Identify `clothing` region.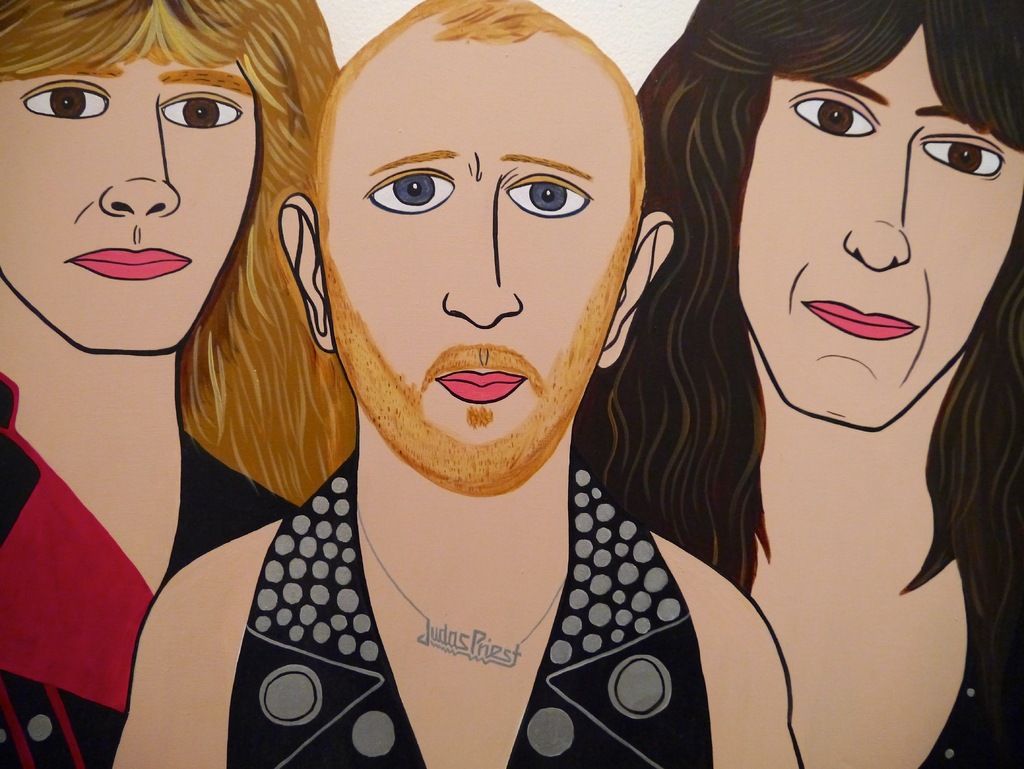
Region: 0/369/308/768.
